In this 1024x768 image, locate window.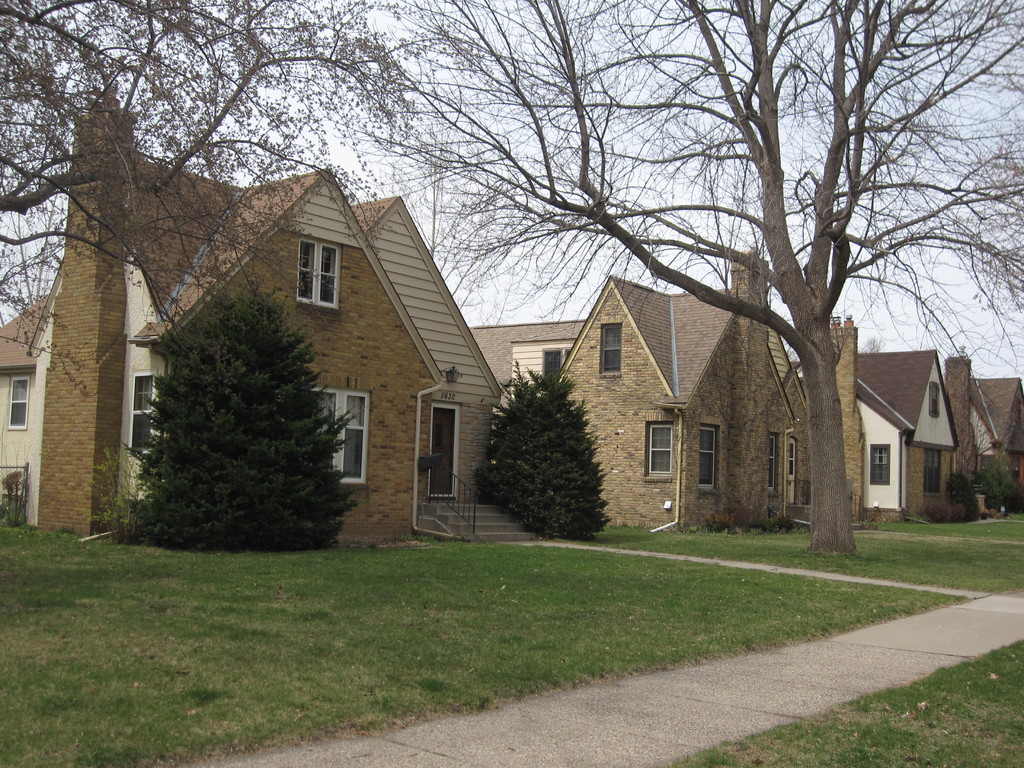
Bounding box: [646, 422, 679, 482].
